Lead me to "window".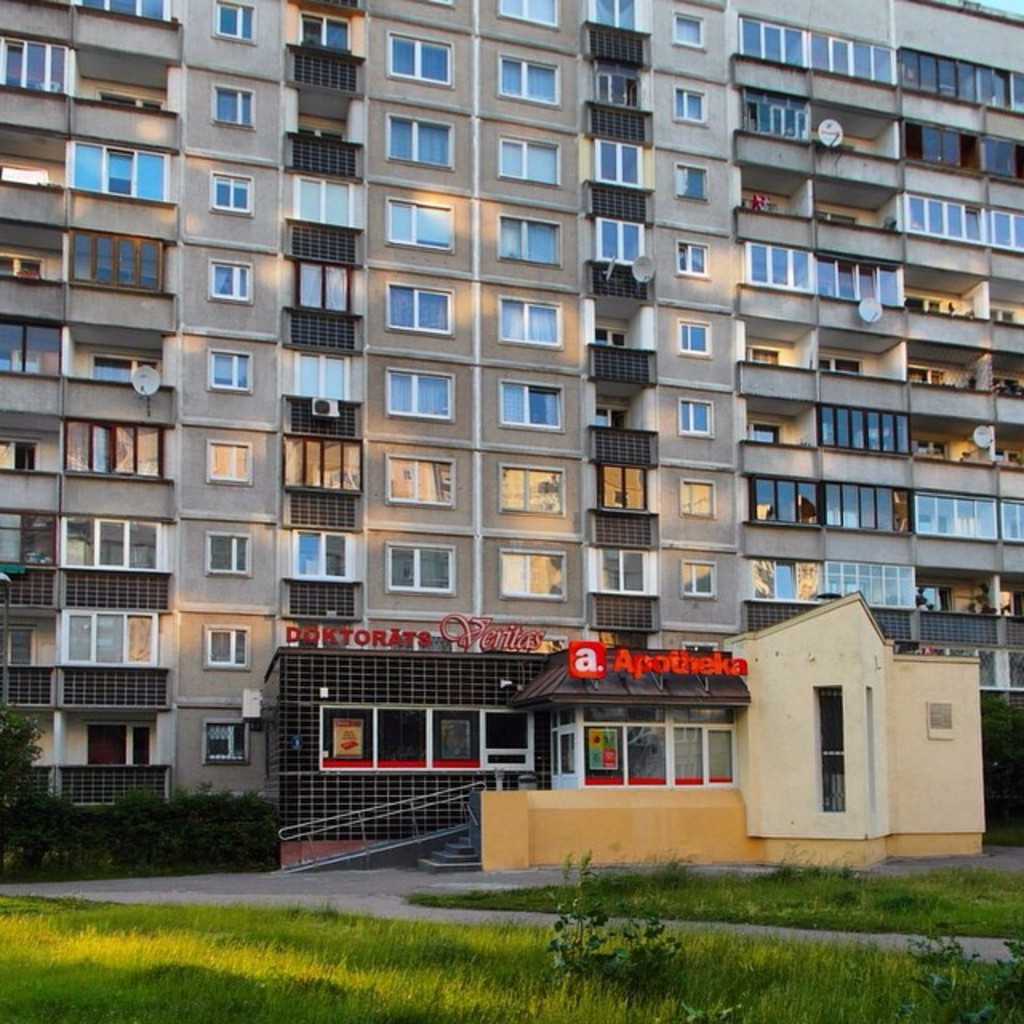
Lead to (left=198, top=630, right=234, bottom=674).
